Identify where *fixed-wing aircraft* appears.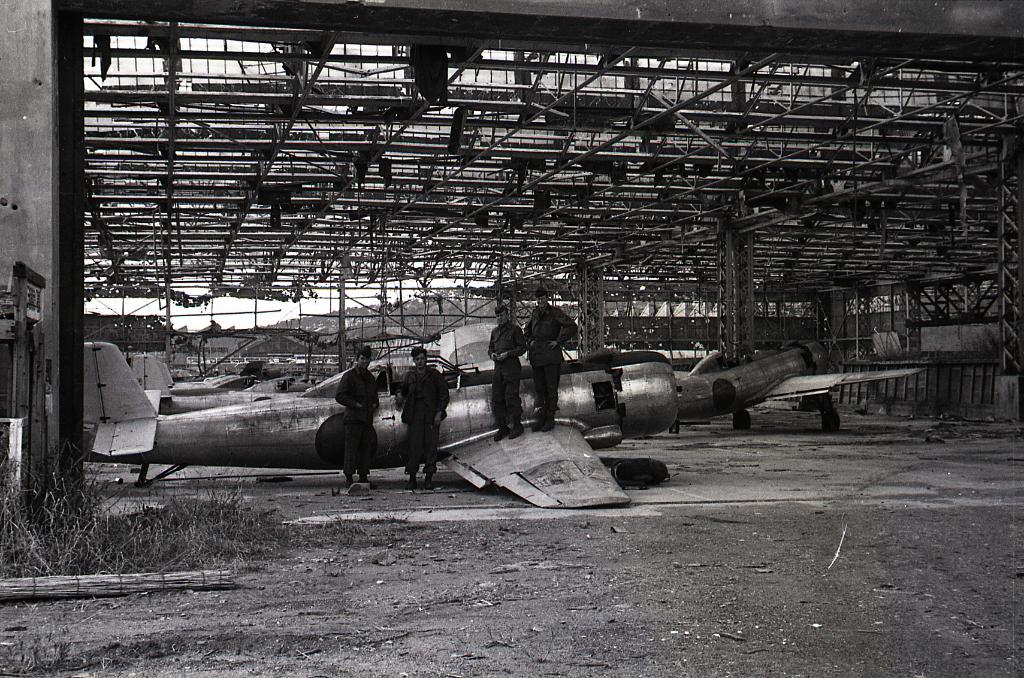
Appears at {"left": 132, "top": 350, "right": 315, "bottom": 420}.
